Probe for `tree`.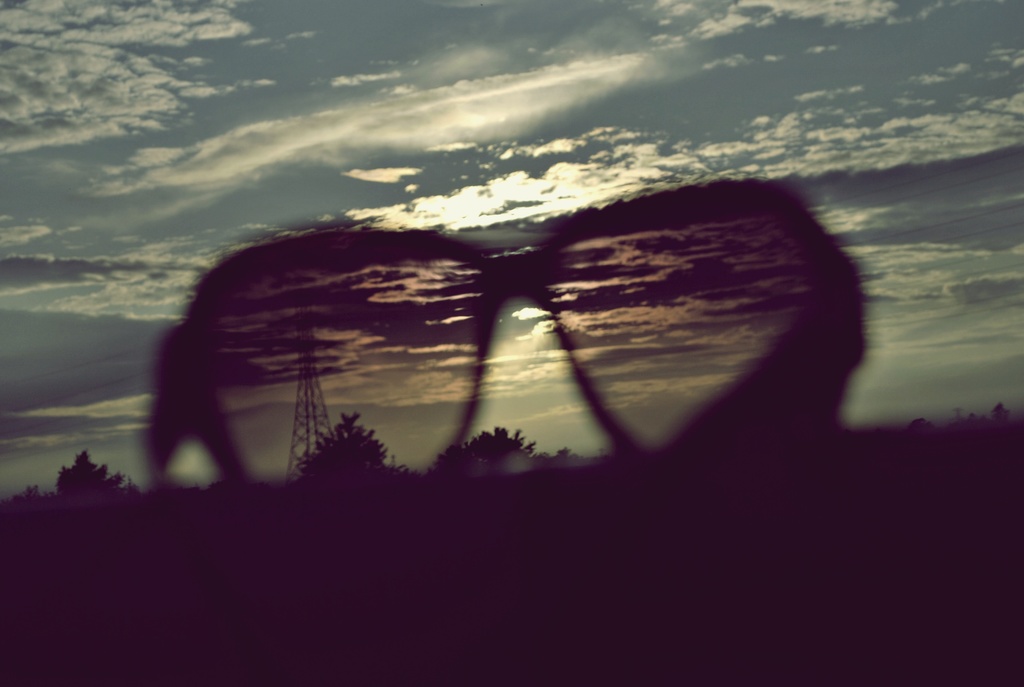
Probe result: 296:413:379:490.
